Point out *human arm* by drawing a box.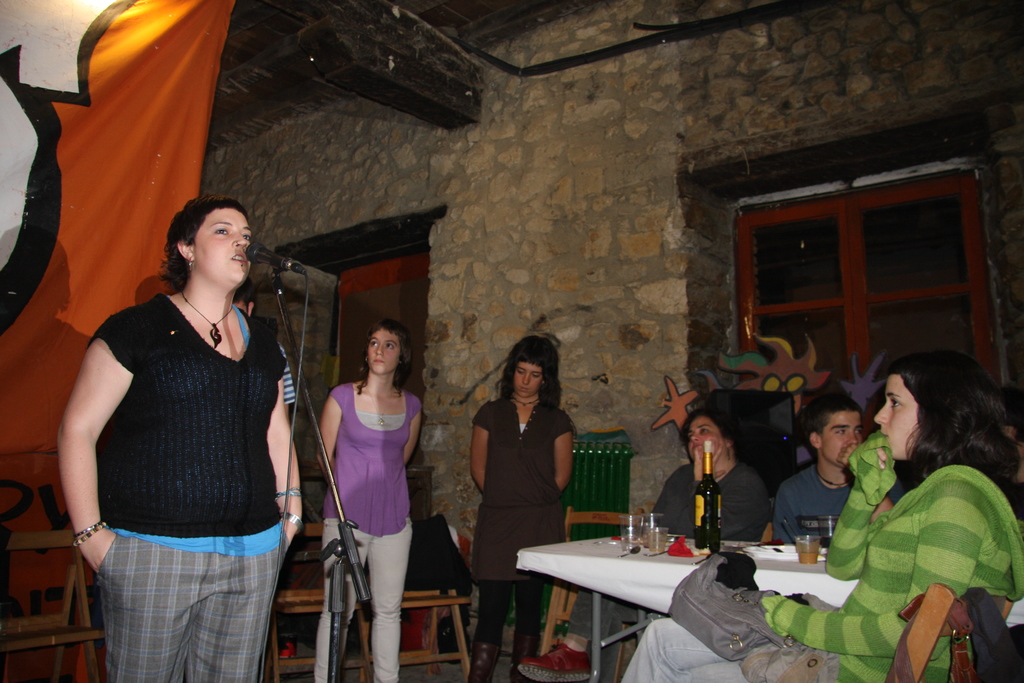
pyautogui.locateOnScreen(753, 477, 996, 653).
